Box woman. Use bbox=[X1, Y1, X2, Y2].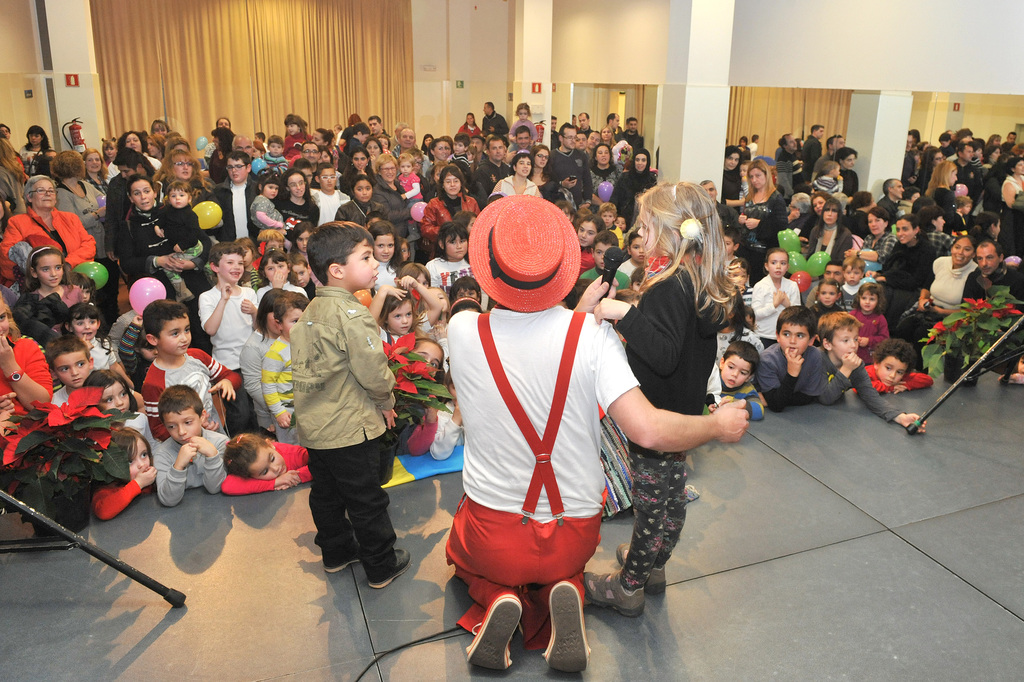
bbox=[786, 192, 812, 230].
